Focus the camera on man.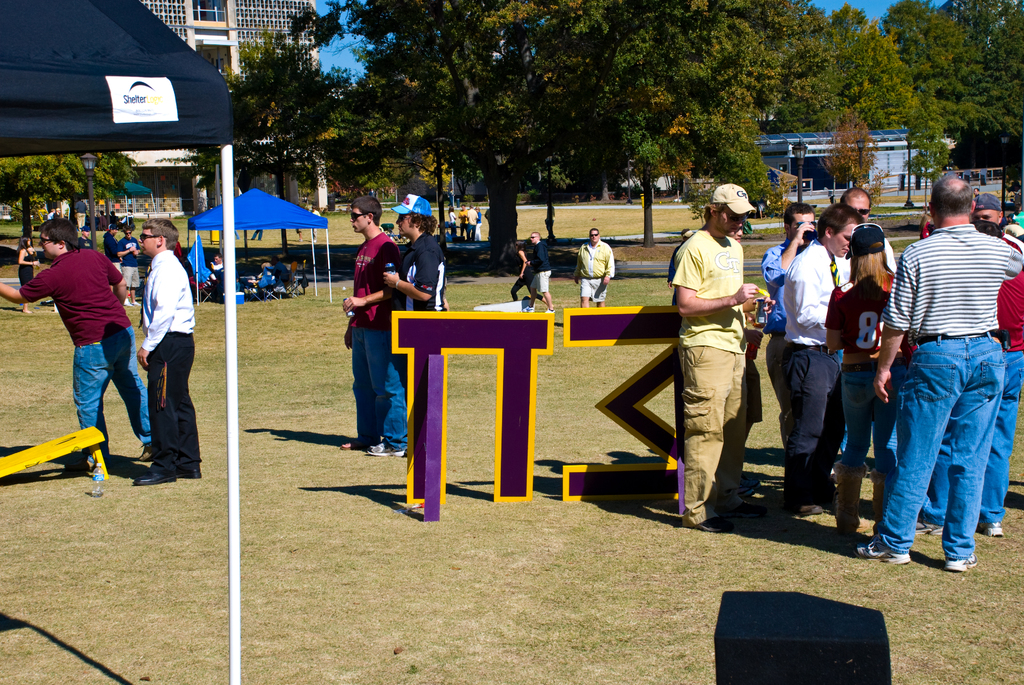
Focus region: bbox=(666, 182, 778, 531).
